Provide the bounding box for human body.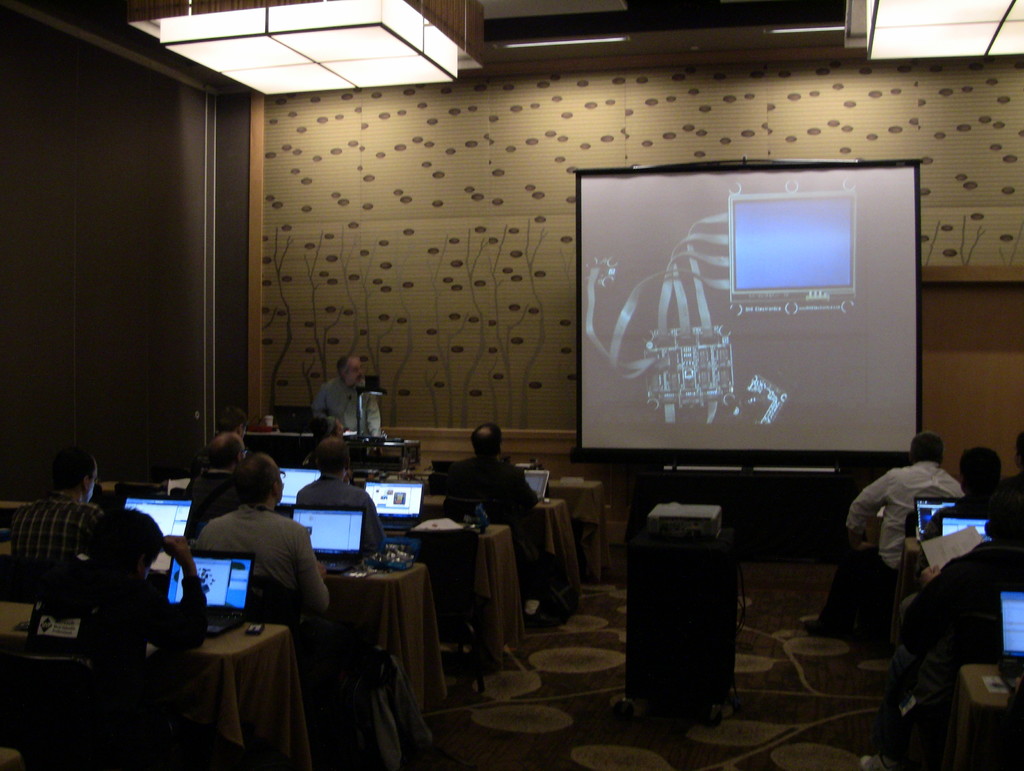
locate(313, 356, 376, 464).
